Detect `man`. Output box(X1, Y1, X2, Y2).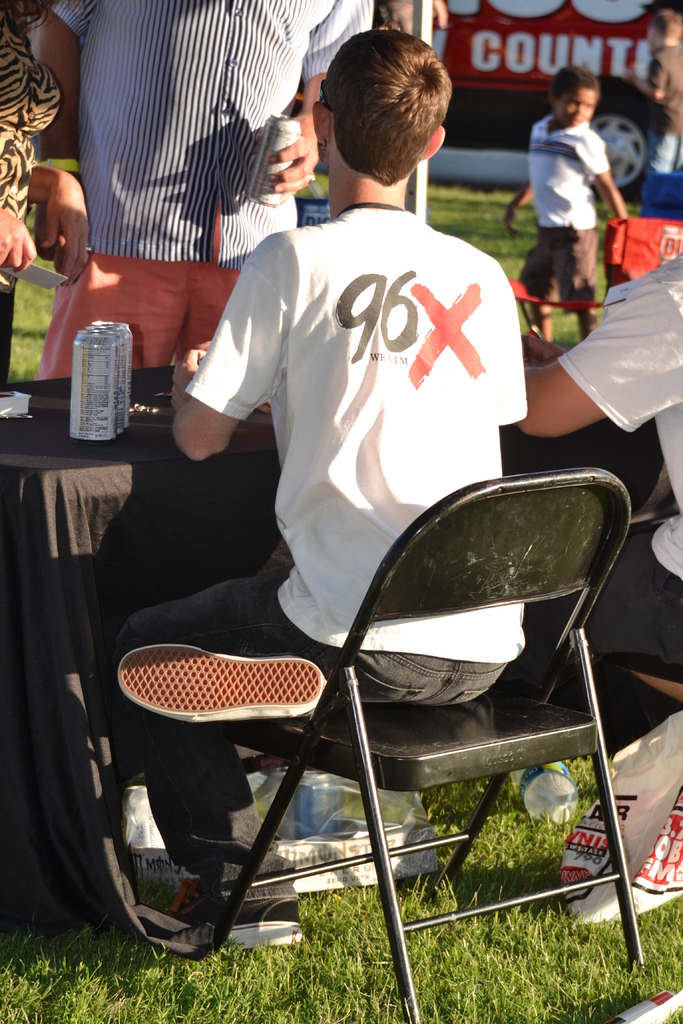
box(510, 249, 682, 738).
